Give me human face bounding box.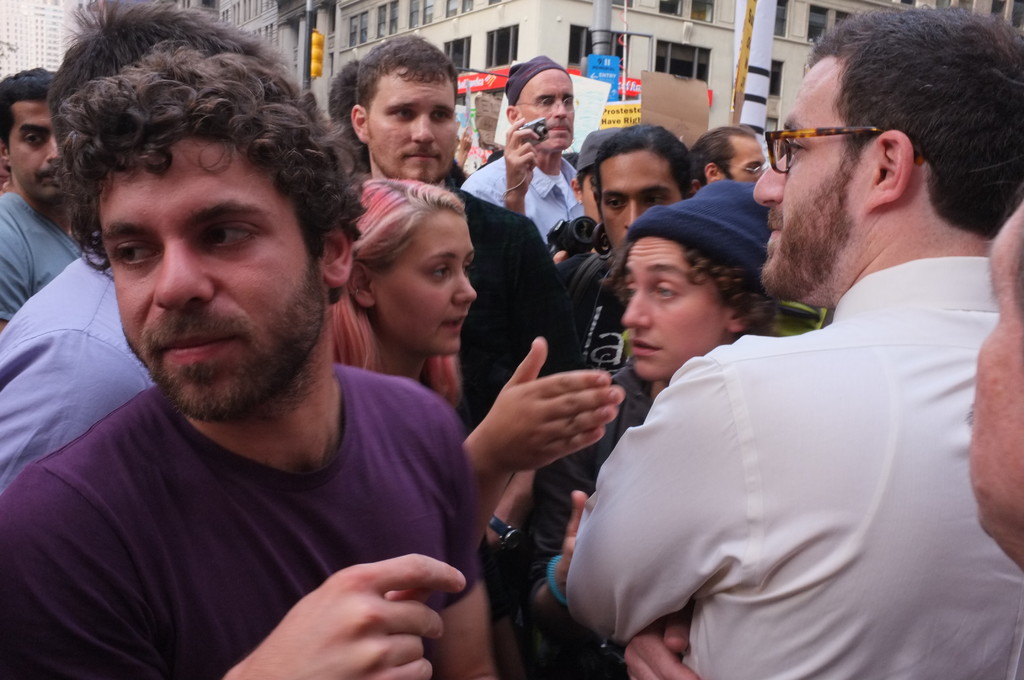
select_region(755, 60, 860, 302).
